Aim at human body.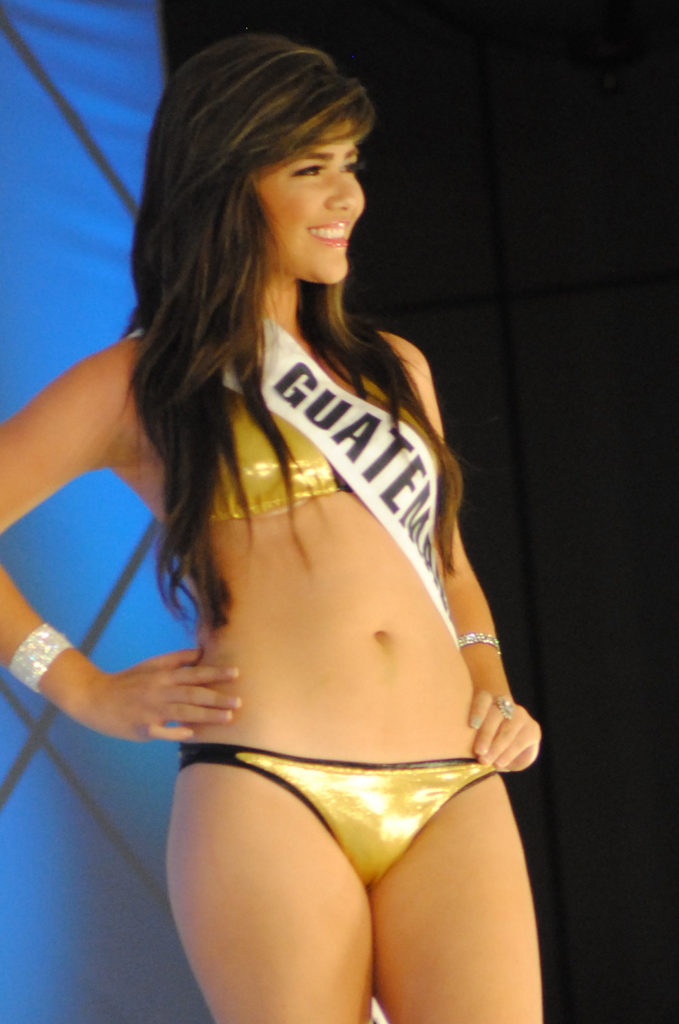
Aimed at [0, 30, 564, 1021].
